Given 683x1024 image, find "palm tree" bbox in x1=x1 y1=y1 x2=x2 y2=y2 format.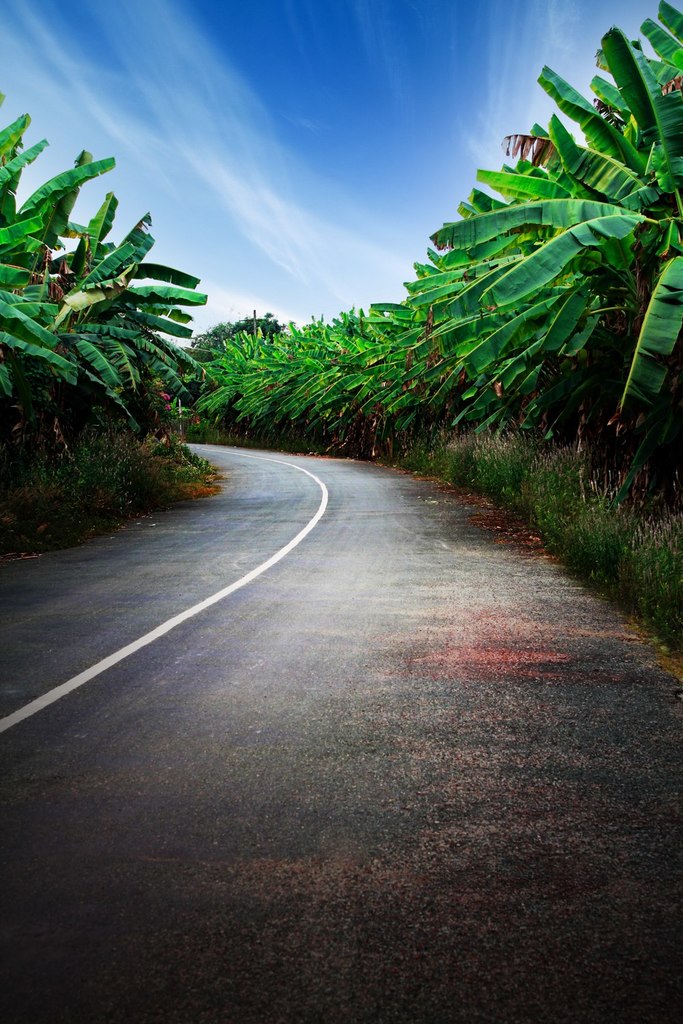
x1=0 y1=130 x2=189 y2=484.
